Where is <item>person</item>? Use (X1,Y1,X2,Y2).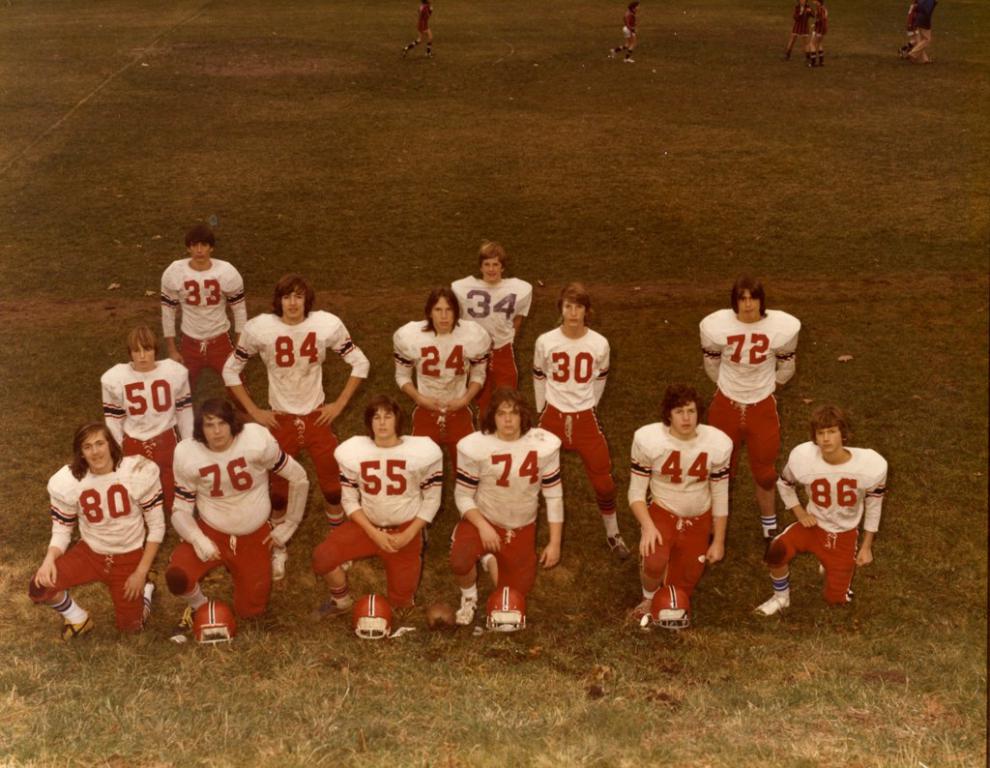
(223,271,368,523).
